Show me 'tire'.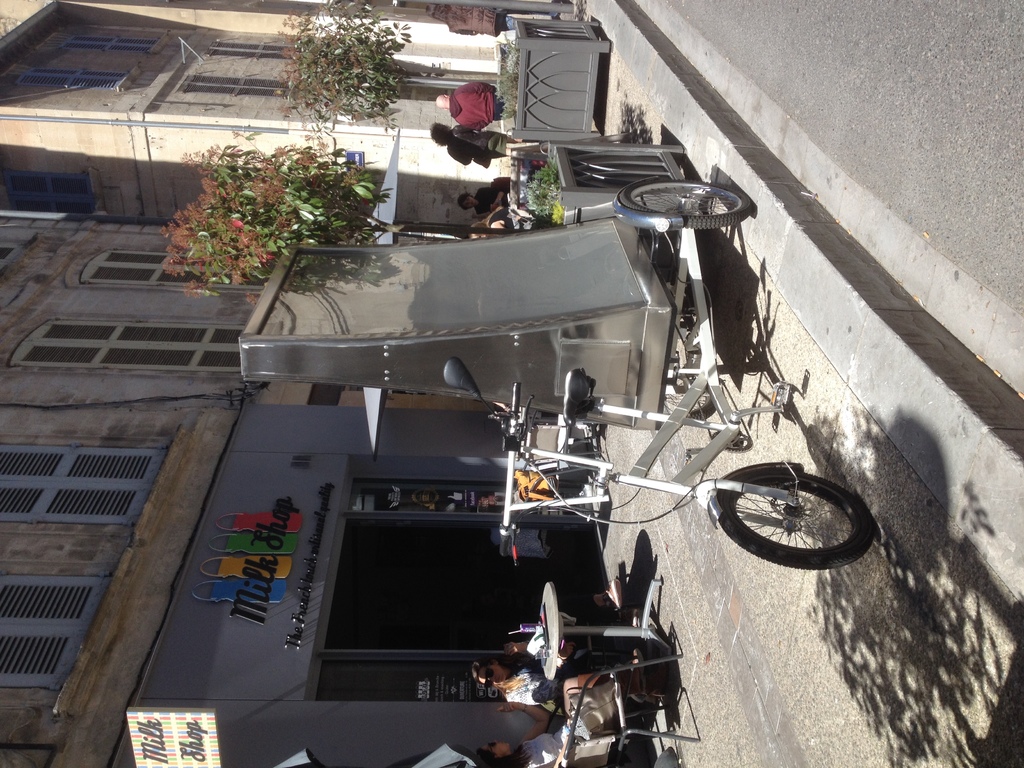
'tire' is here: (left=615, top=175, right=758, bottom=236).
